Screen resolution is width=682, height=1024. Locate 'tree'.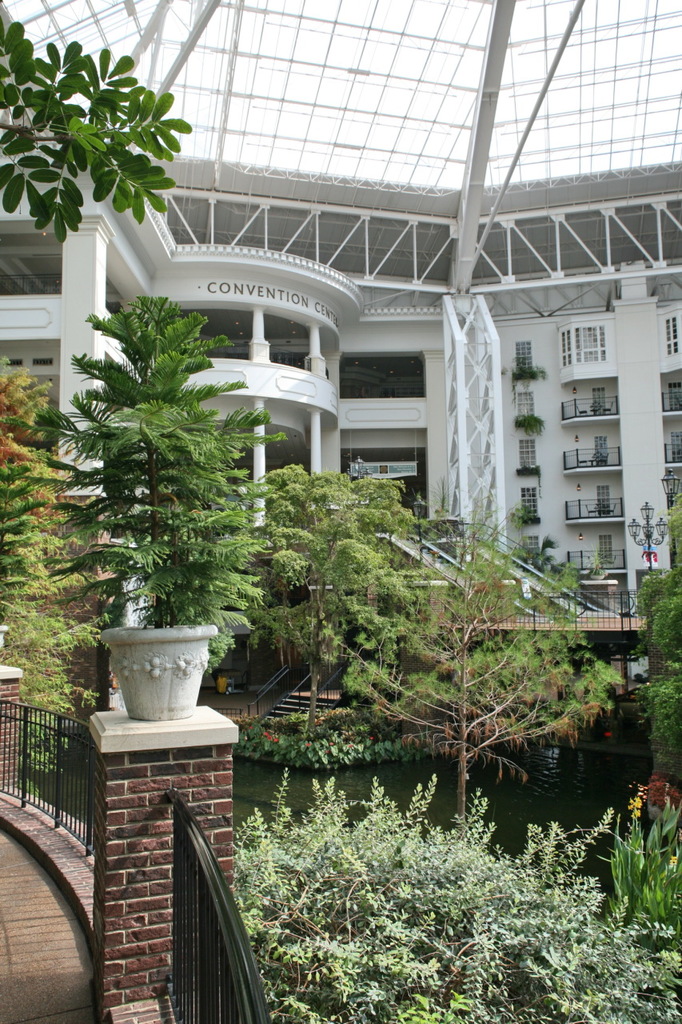
l=238, t=465, r=432, b=717.
